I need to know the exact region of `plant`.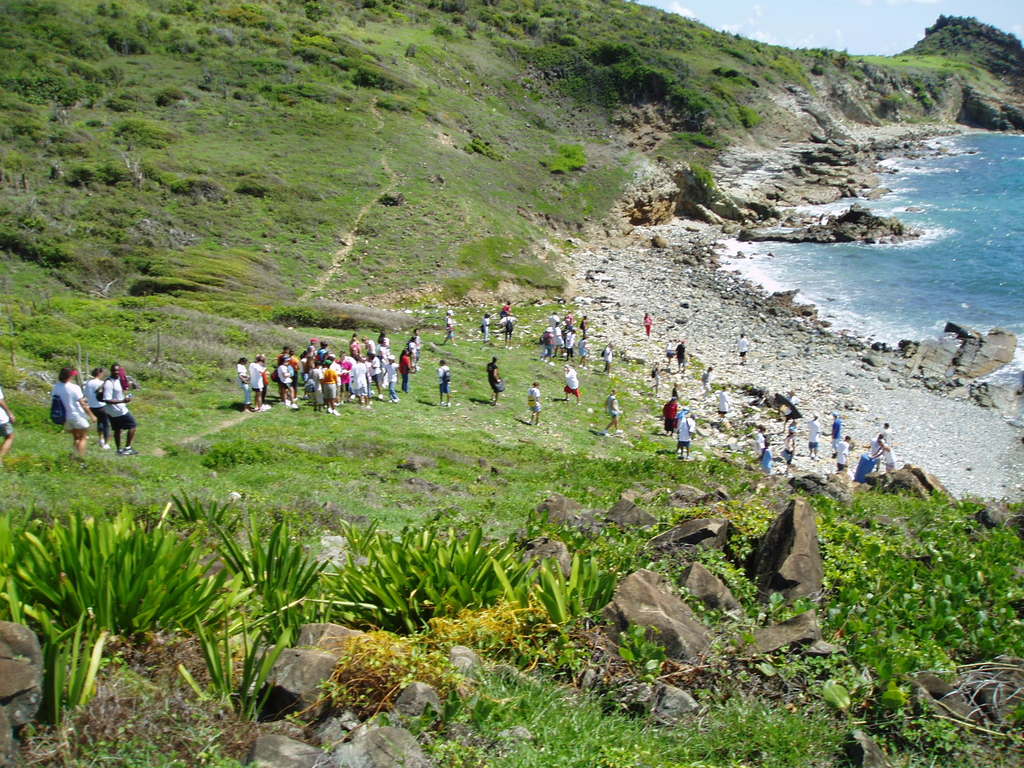
Region: select_region(0, 600, 108, 744).
